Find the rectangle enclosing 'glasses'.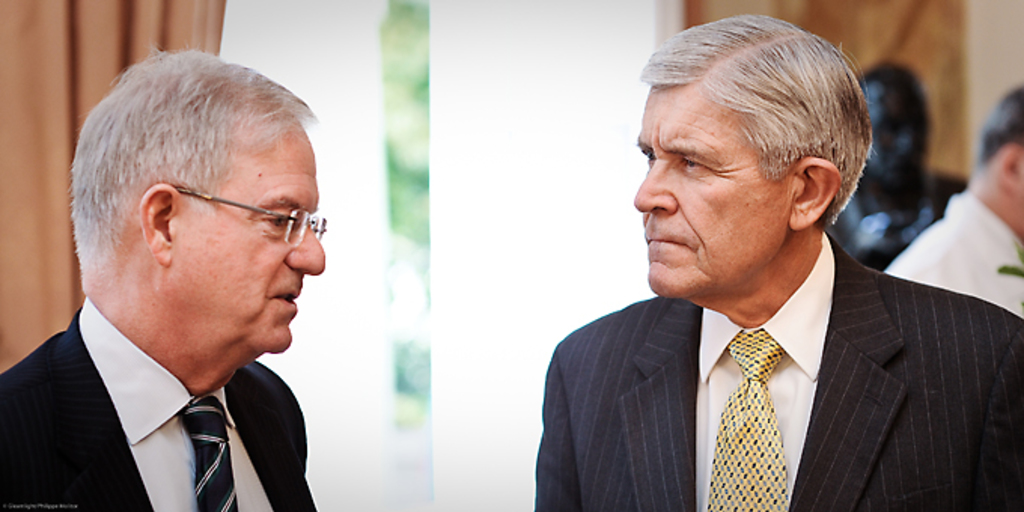
119, 179, 321, 251.
